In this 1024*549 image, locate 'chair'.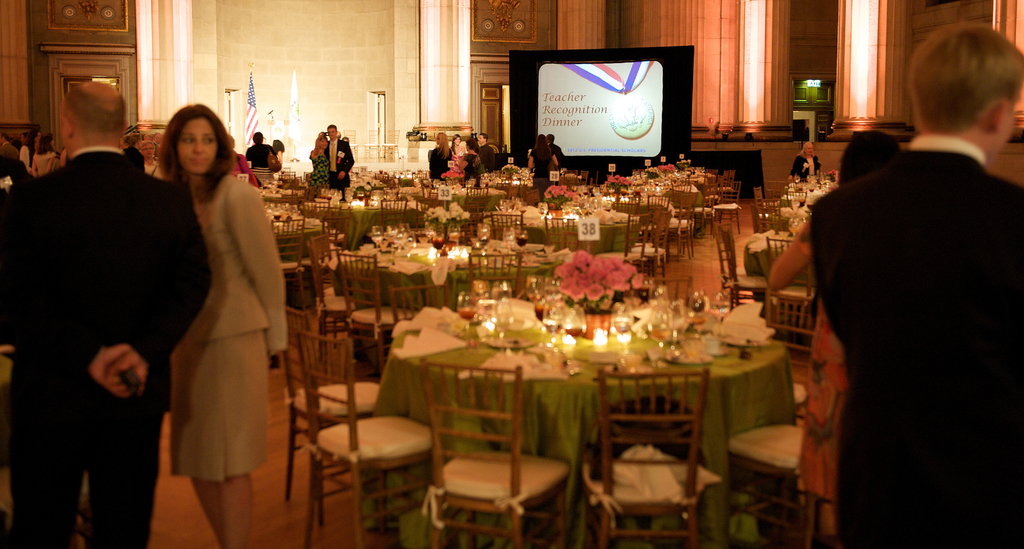
Bounding box: 424, 385, 577, 546.
